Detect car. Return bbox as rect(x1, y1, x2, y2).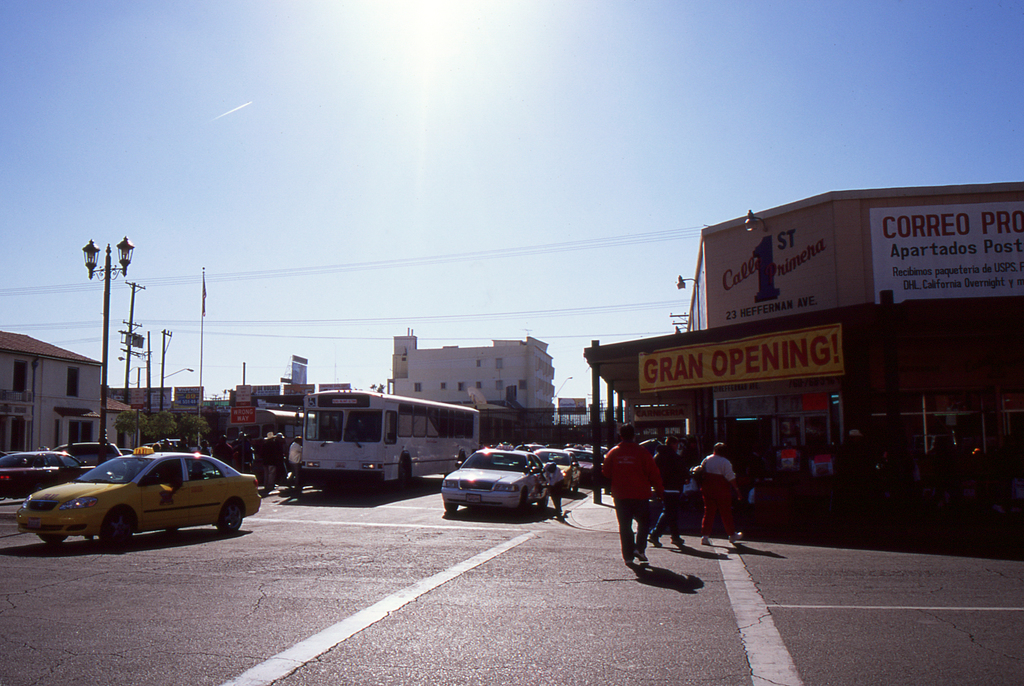
rect(0, 452, 86, 498).
